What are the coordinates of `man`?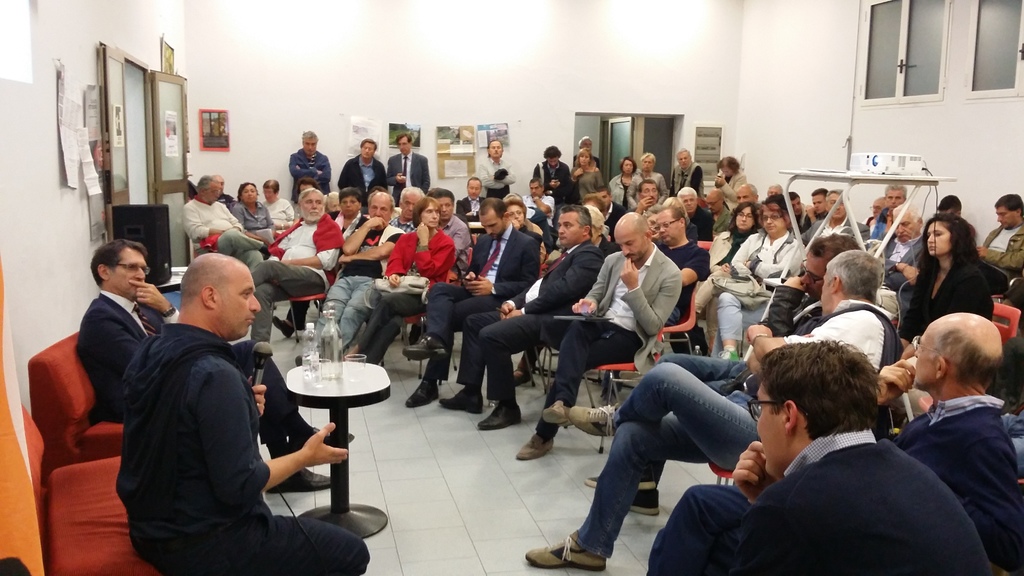
[112,247,369,575].
